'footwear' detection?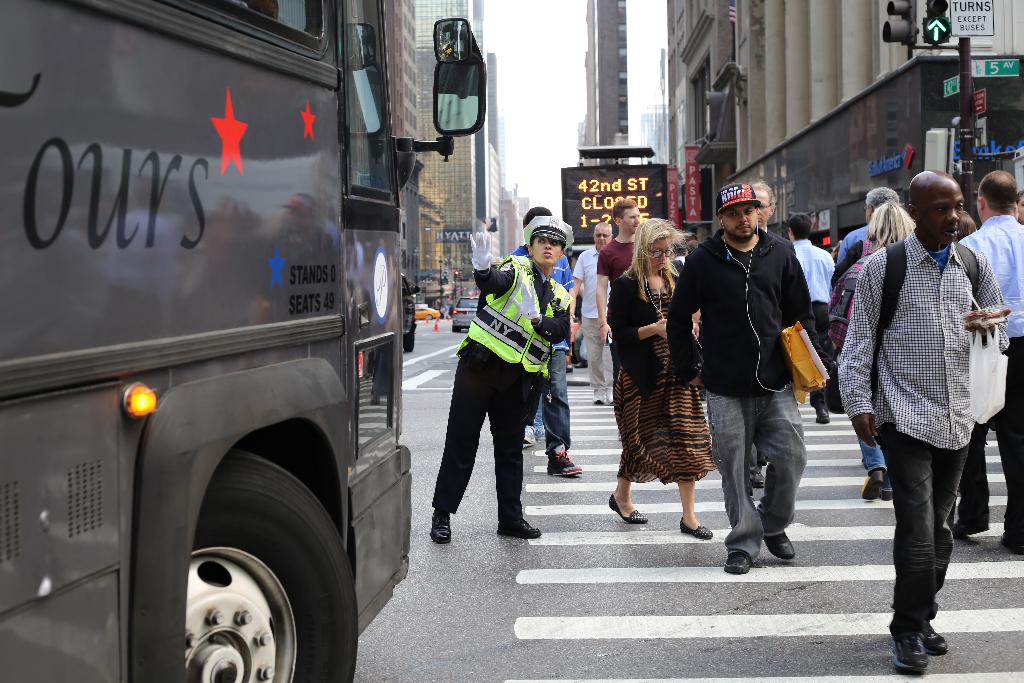
<region>816, 407, 830, 423</region>
